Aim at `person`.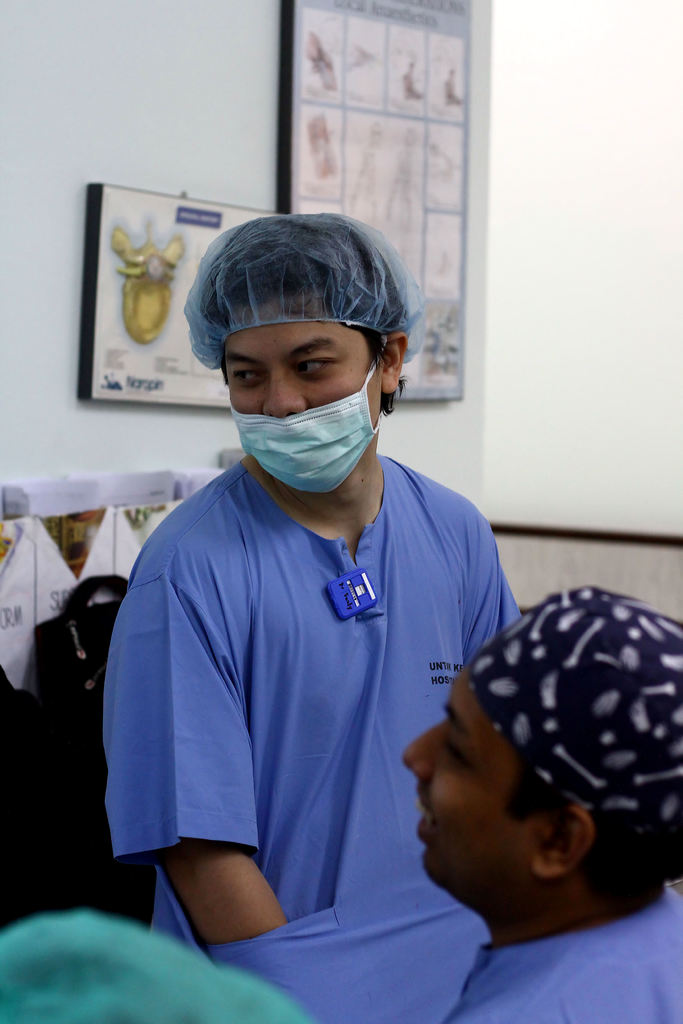
Aimed at 402, 579, 682, 1023.
